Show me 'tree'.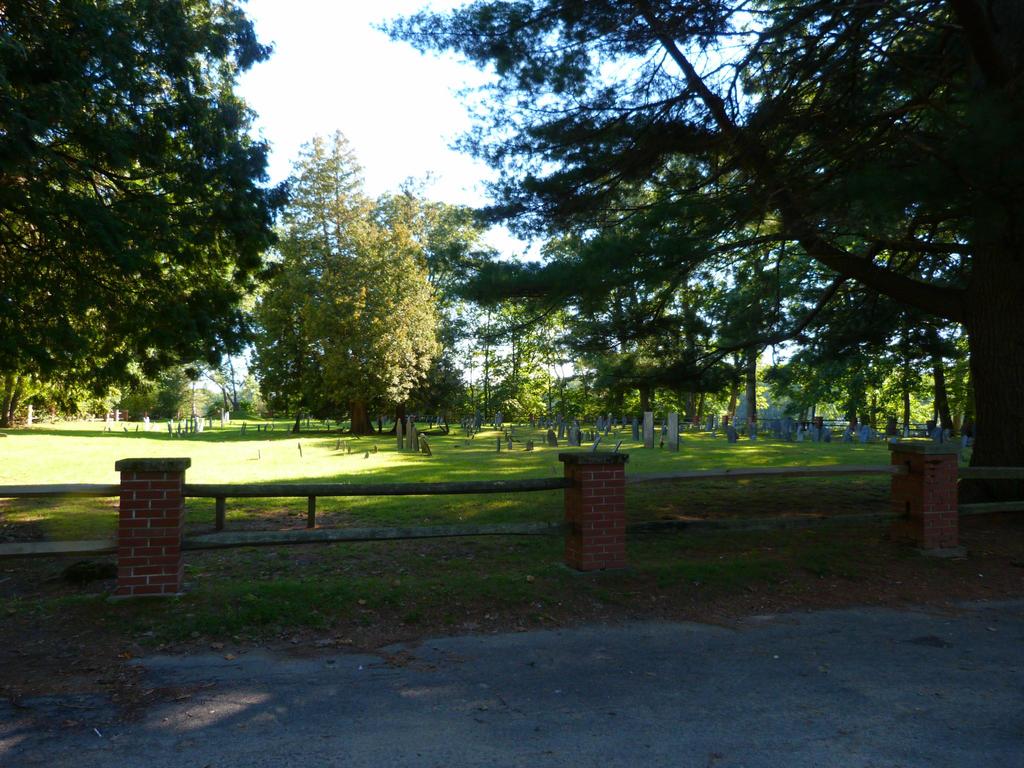
'tree' is here: 366, 0, 1023, 504.
